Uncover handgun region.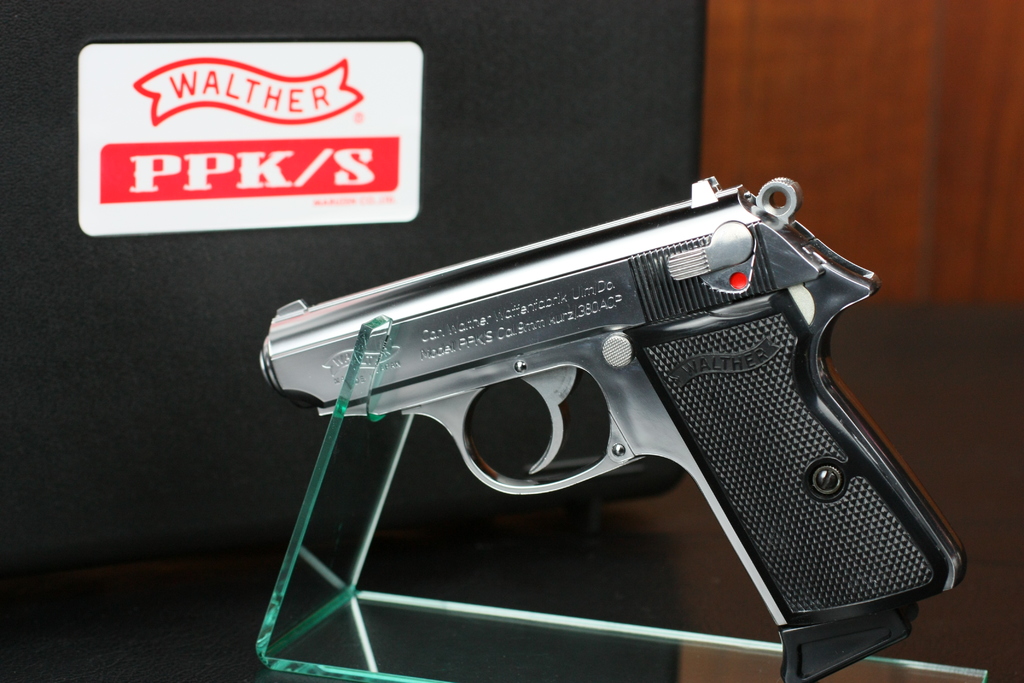
Uncovered: detection(260, 174, 970, 682).
